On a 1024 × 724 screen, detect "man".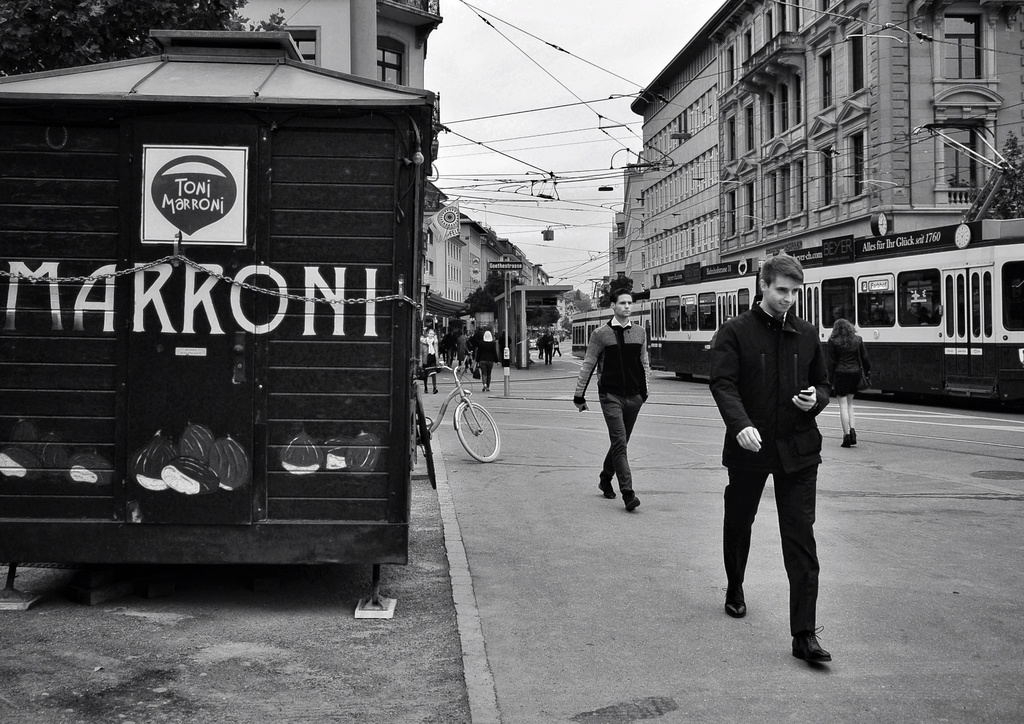
<box>570,288,657,514</box>.
